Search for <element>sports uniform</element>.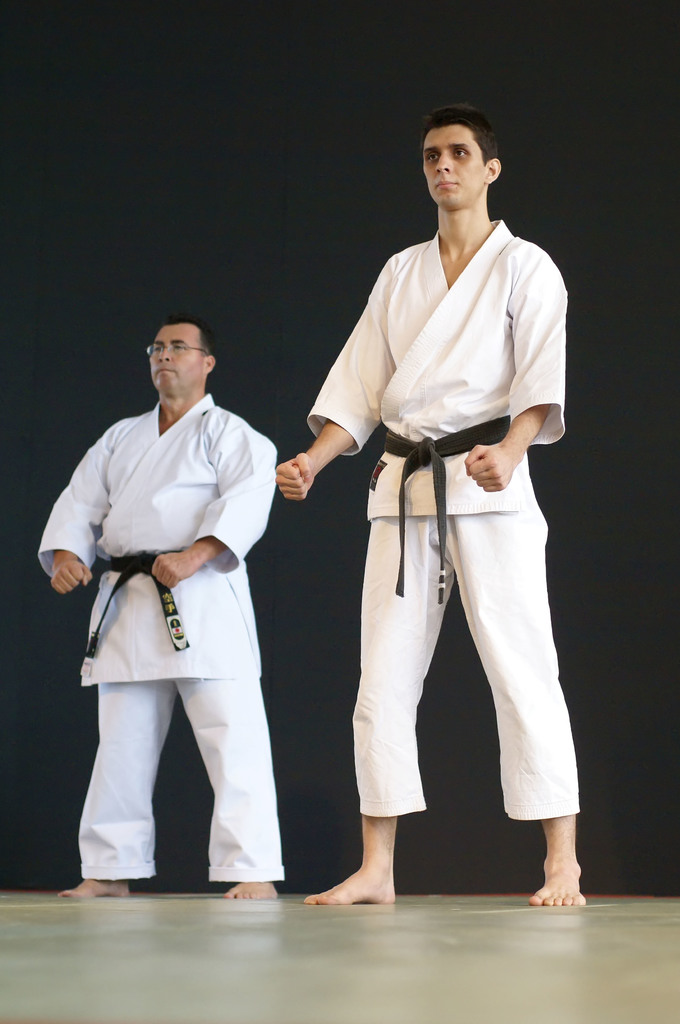
Found at box(37, 388, 284, 893).
